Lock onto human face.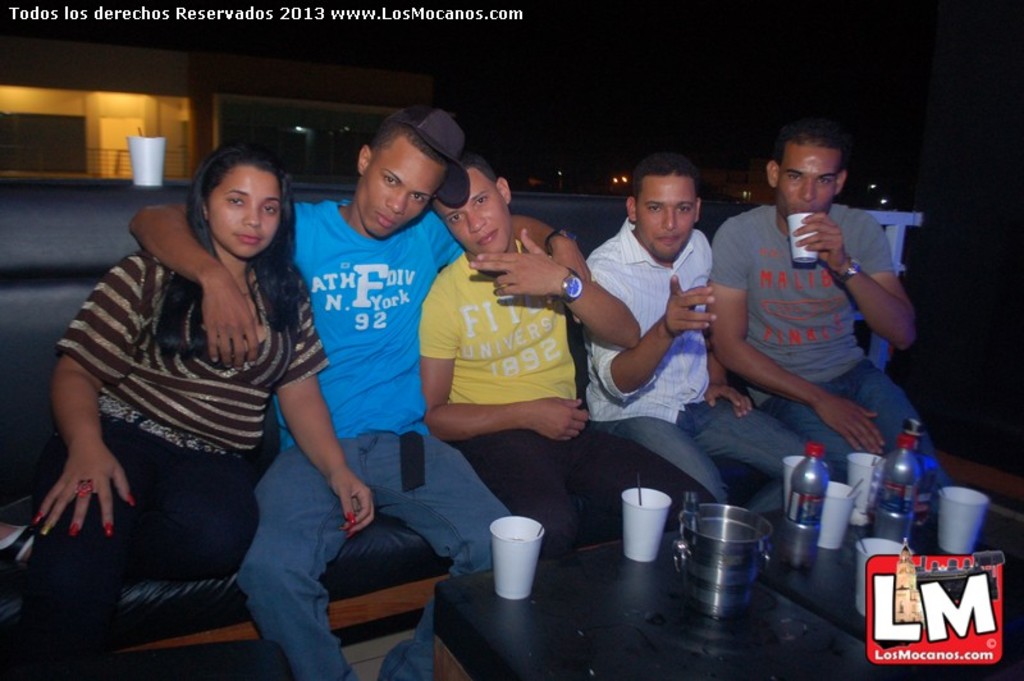
Locked: box=[435, 168, 506, 251].
